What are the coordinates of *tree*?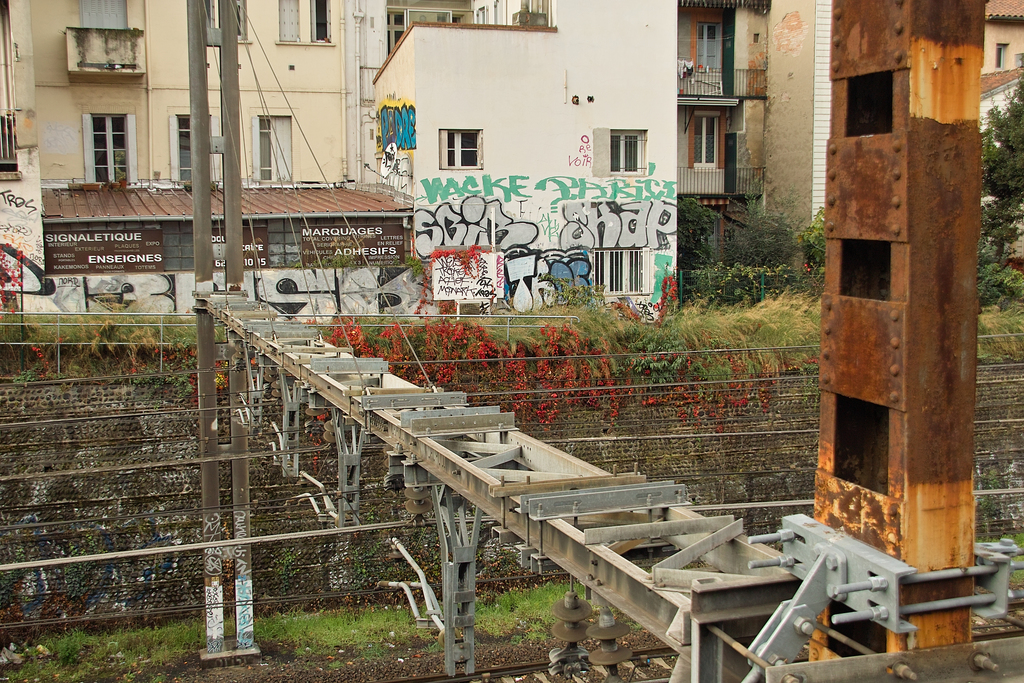
{"left": 668, "top": 188, "right": 724, "bottom": 284}.
